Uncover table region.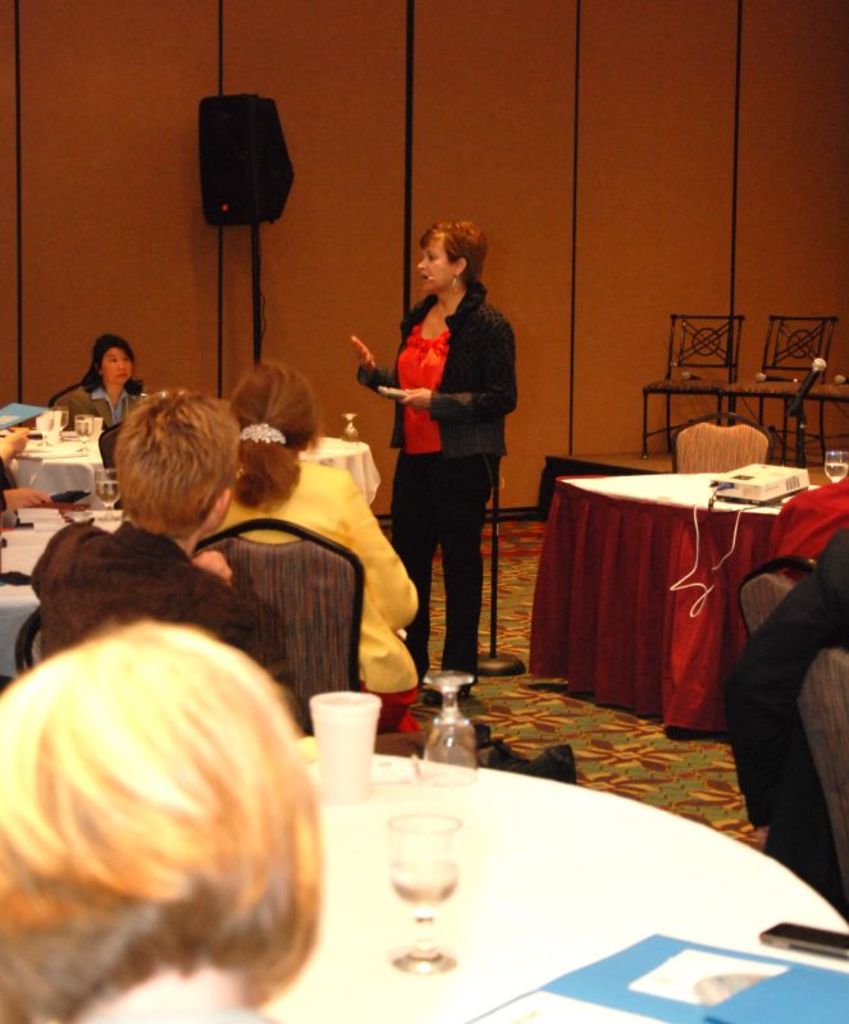
Uncovered: 8 425 379 511.
